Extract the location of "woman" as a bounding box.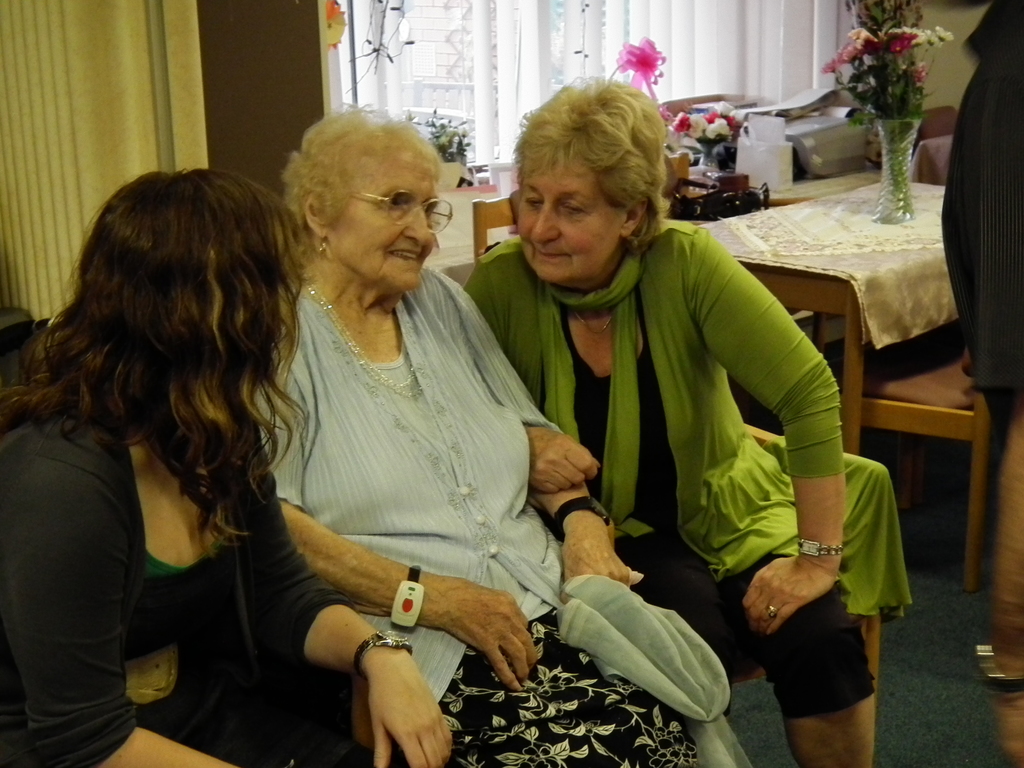
box=[259, 105, 690, 767].
